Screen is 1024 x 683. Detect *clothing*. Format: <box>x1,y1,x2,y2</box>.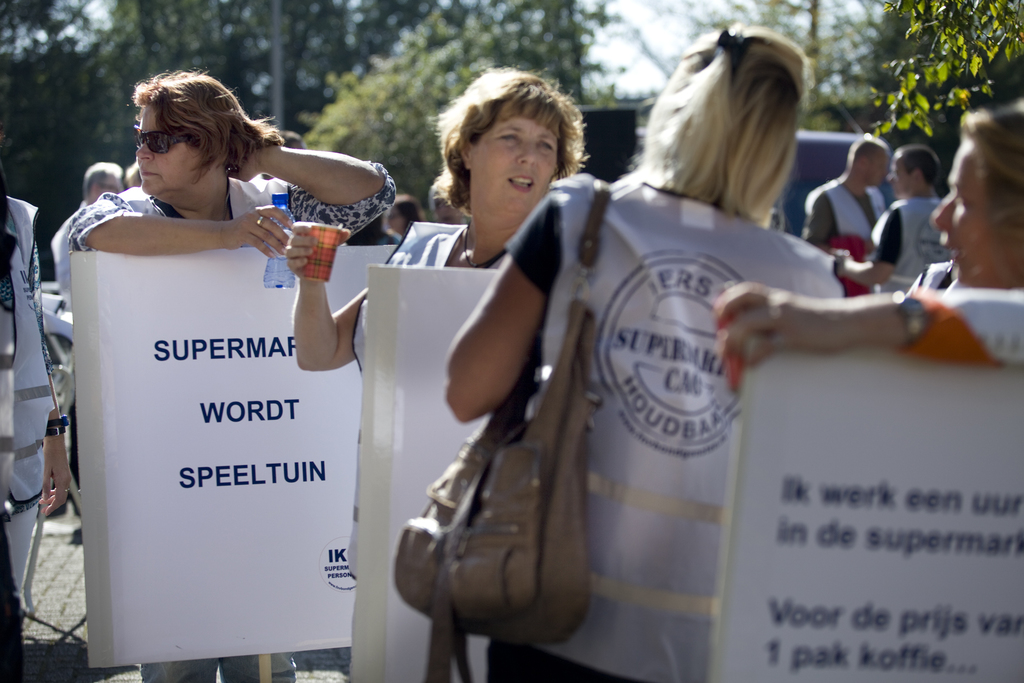
<box>0,192,58,682</box>.
